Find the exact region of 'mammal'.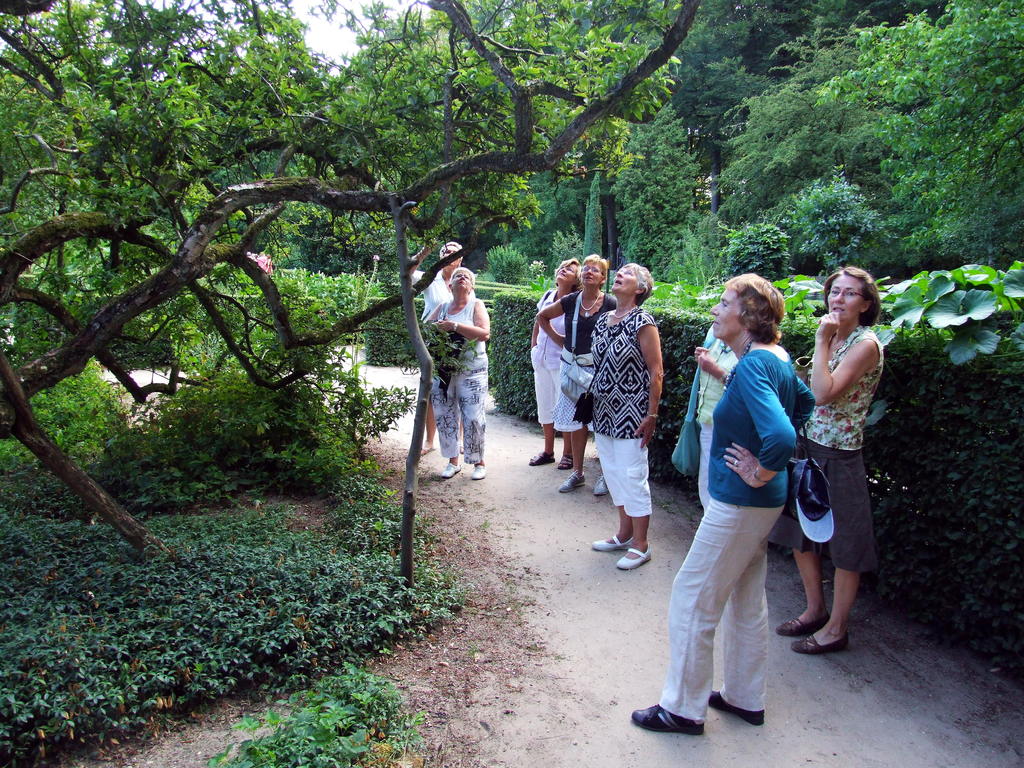
Exact region: bbox=[257, 250, 272, 271].
